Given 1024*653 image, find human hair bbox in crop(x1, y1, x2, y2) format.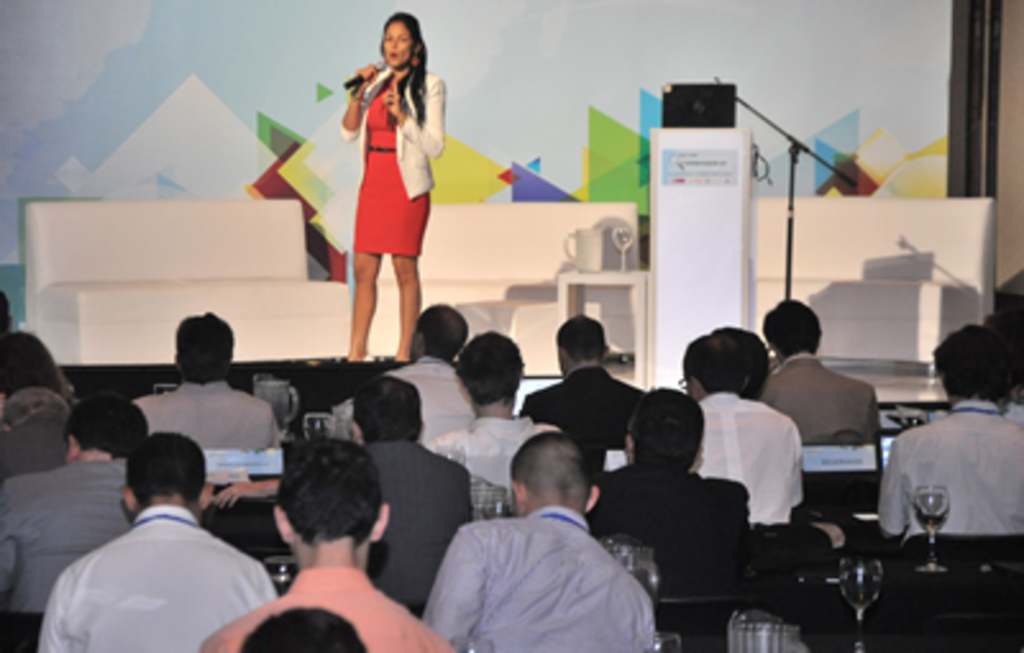
crop(238, 604, 369, 650).
